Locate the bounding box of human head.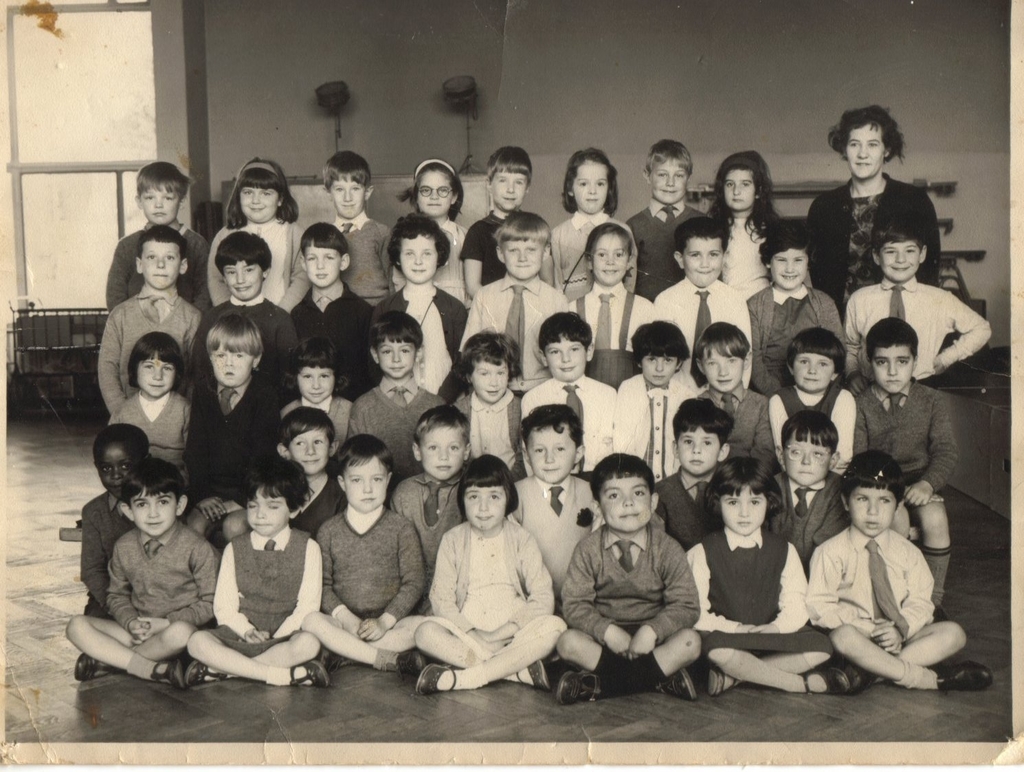
Bounding box: (498, 215, 548, 284).
